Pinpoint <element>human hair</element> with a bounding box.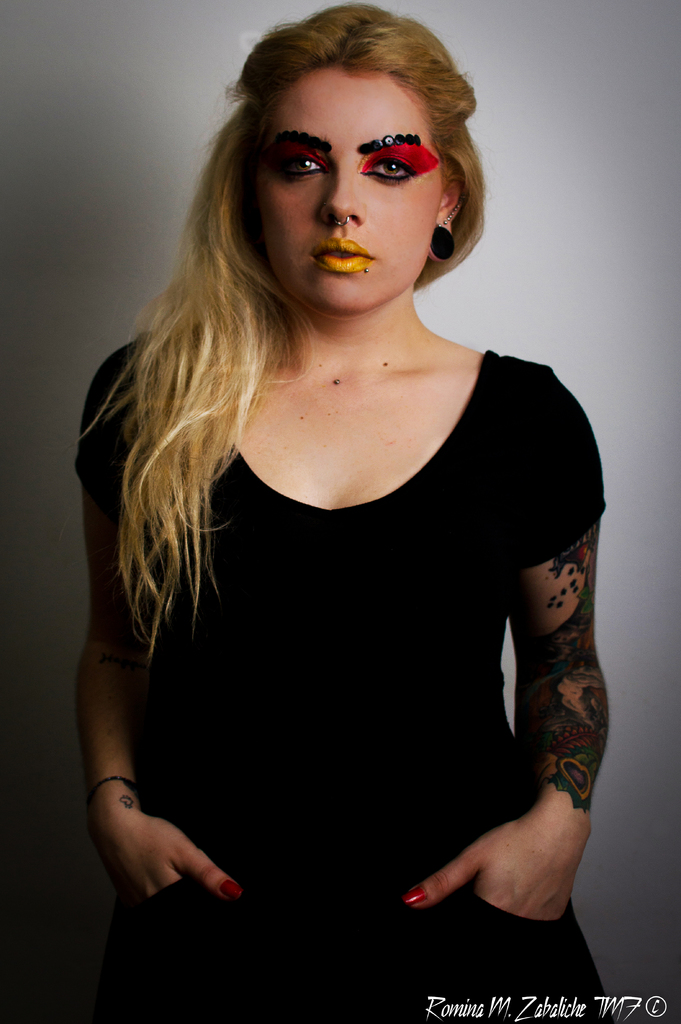
box=[110, 37, 502, 575].
